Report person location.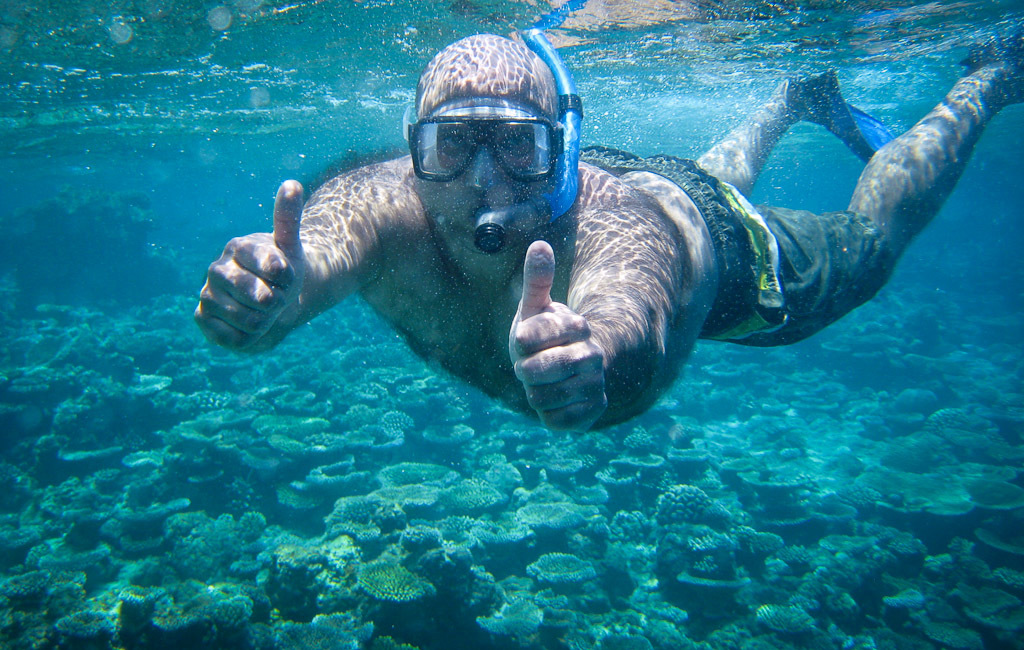
Report: left=229, top=15, right=990, bottom=500.
